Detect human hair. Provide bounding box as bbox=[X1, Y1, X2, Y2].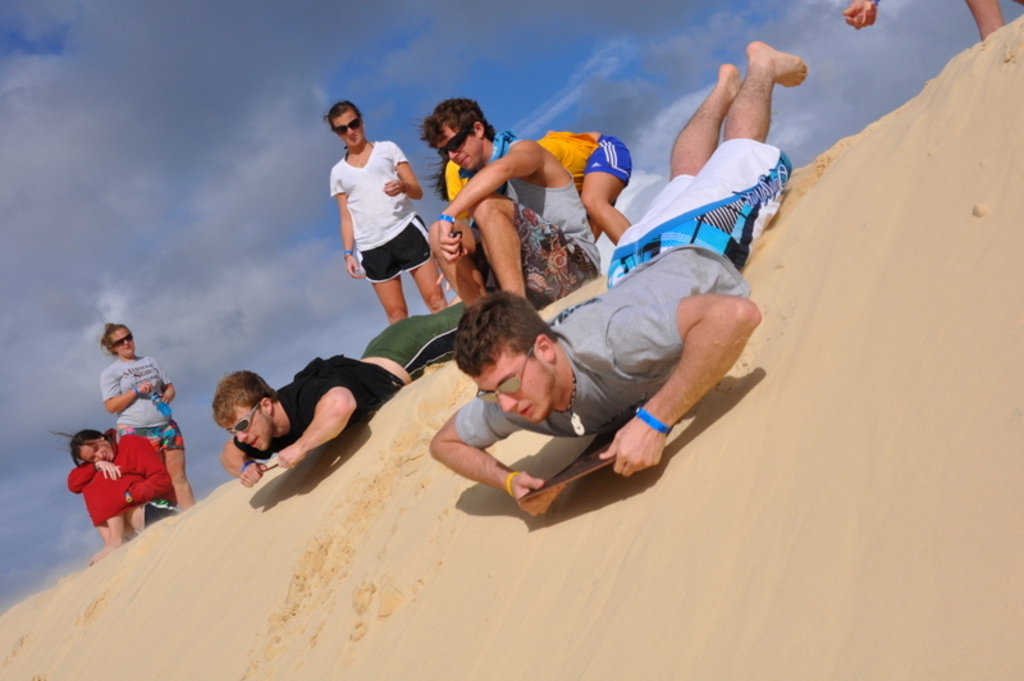
bbox=[454, 297, 558, 398].
